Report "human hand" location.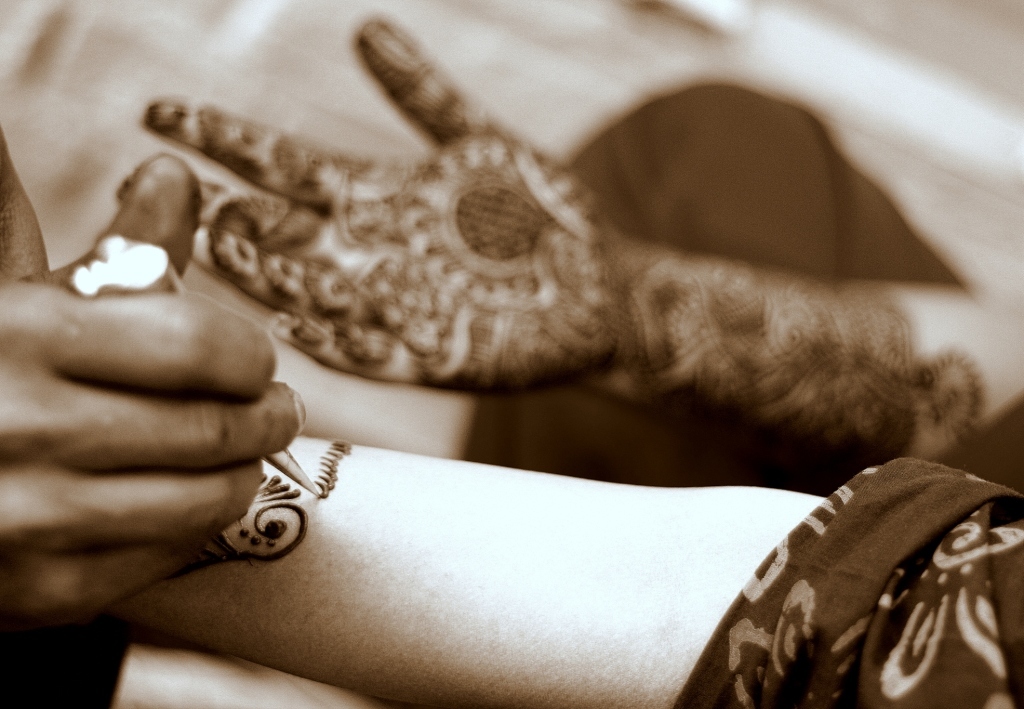
Report: rect(143, 10, 637, 395).
